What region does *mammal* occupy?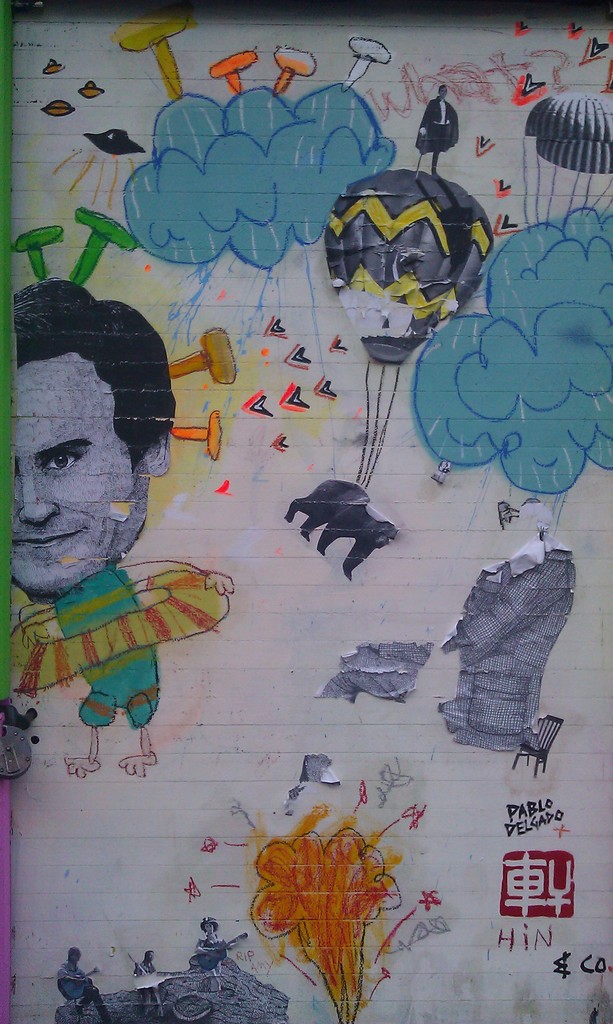
bbox(9, 281, 237, 774).
